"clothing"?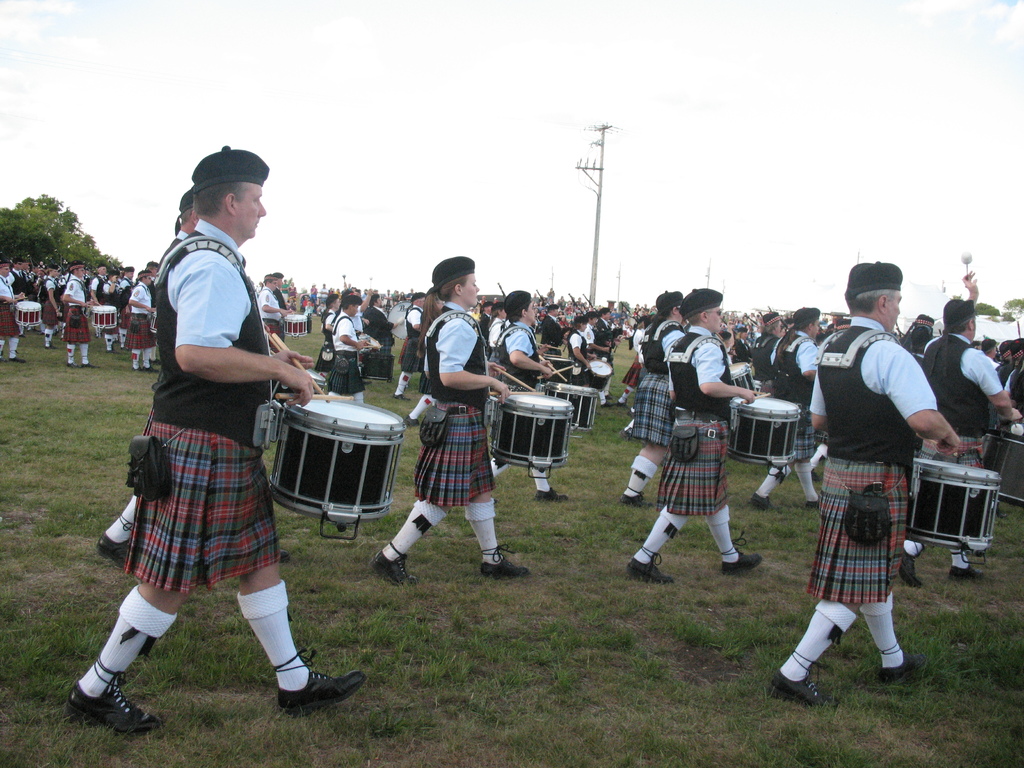
select_region(542, 315, 562, 349)
